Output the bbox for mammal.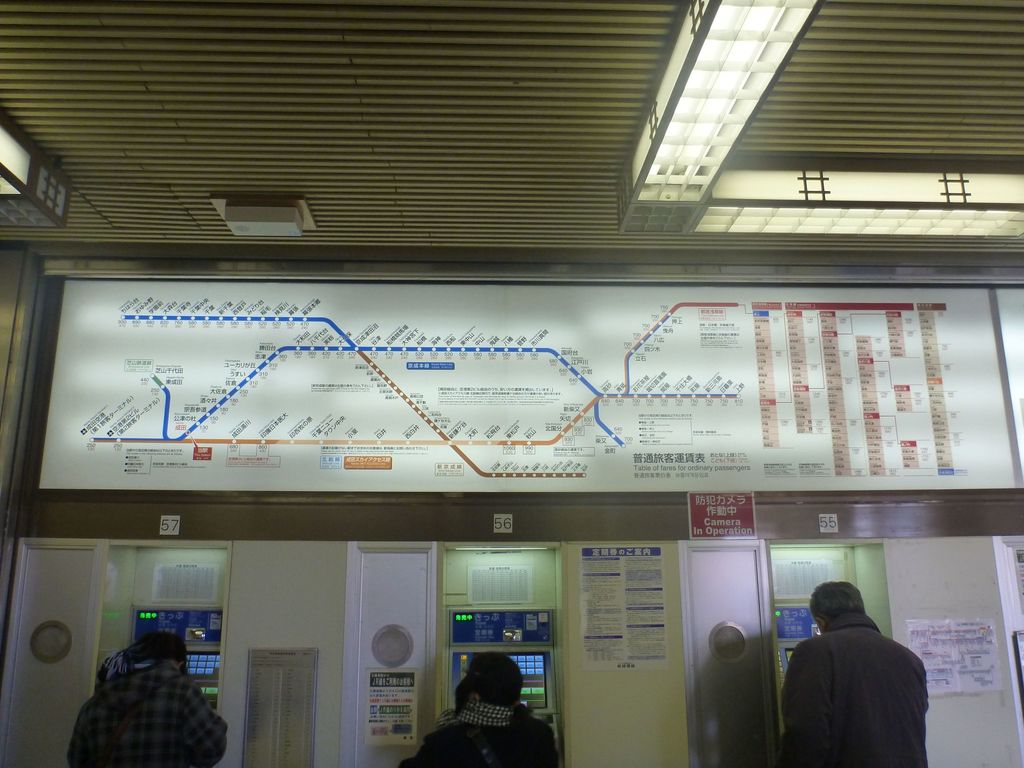
(x1=778, y1=581, x2=936, y2=767).
